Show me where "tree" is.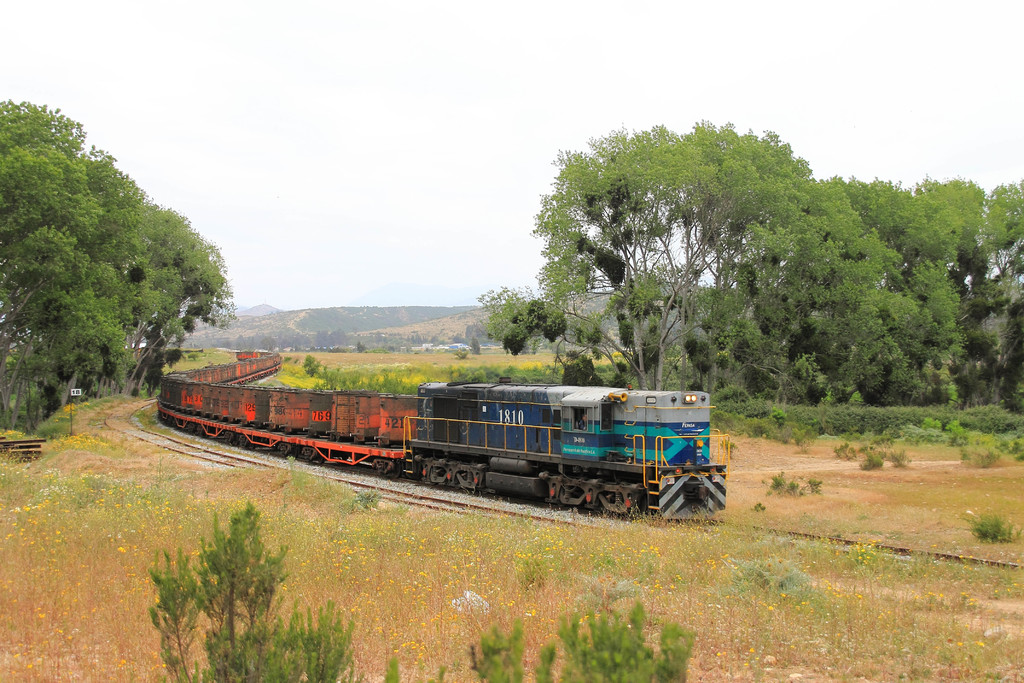
"tree" is at <bbox>475, 112, 1023, 458</bbox>.
